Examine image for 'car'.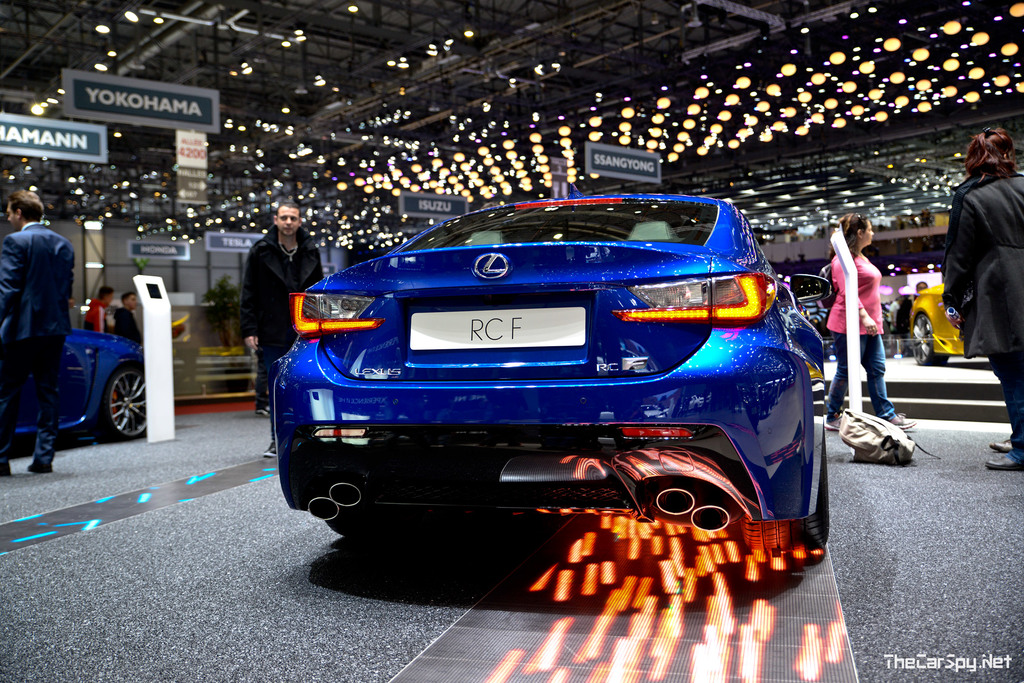
Examination result: (265,185,829,560).
